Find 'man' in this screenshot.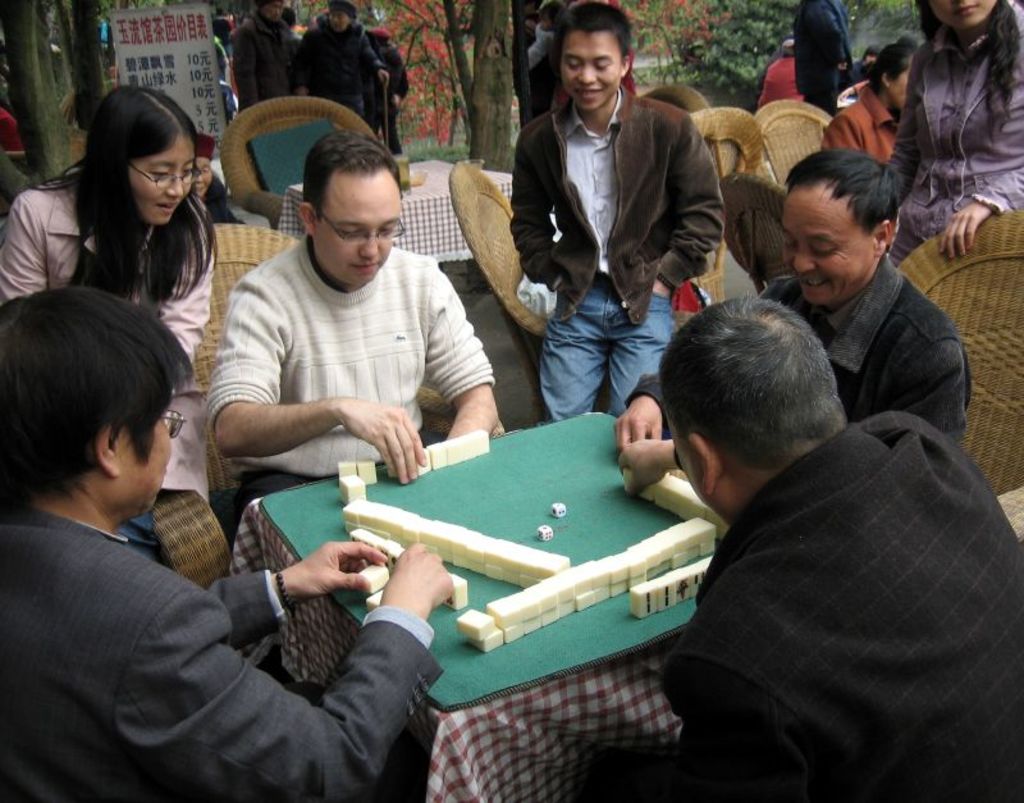
The bounding box for 'man' is [x1=654, y1=292, x2=1023, y2=802].
